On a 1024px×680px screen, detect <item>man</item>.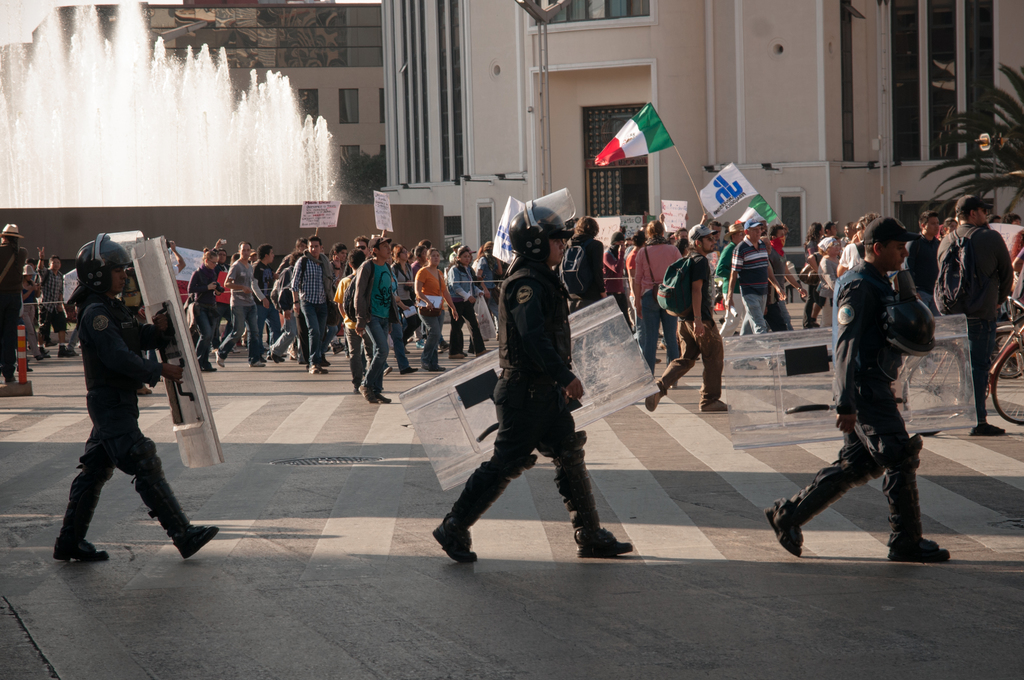
(767,224,803,332).
